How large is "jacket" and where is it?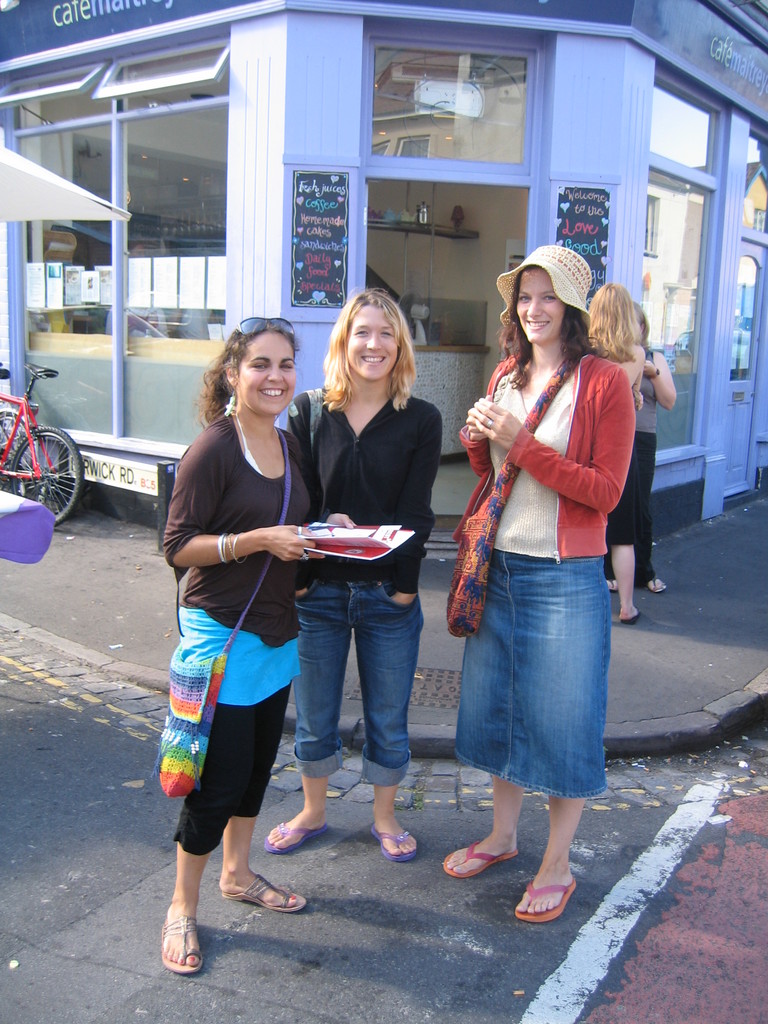
Bounding box: box=[463, 332, 658, 555].
